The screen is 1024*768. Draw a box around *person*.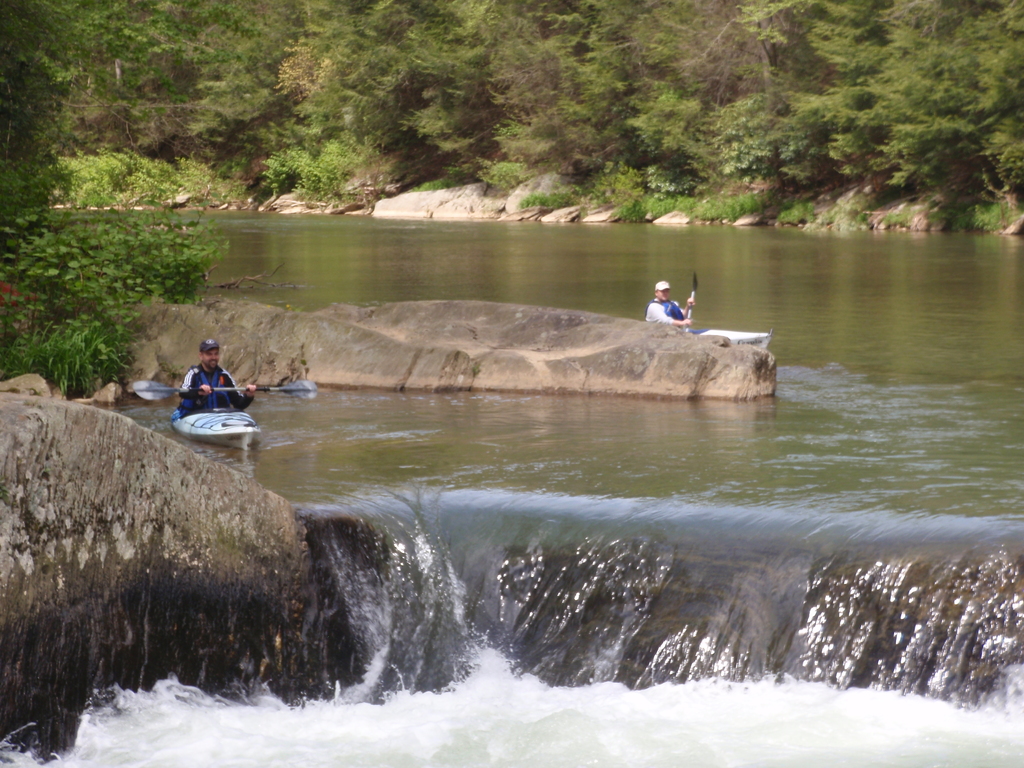
(left=644, top=276, right=695, bottom=335).
